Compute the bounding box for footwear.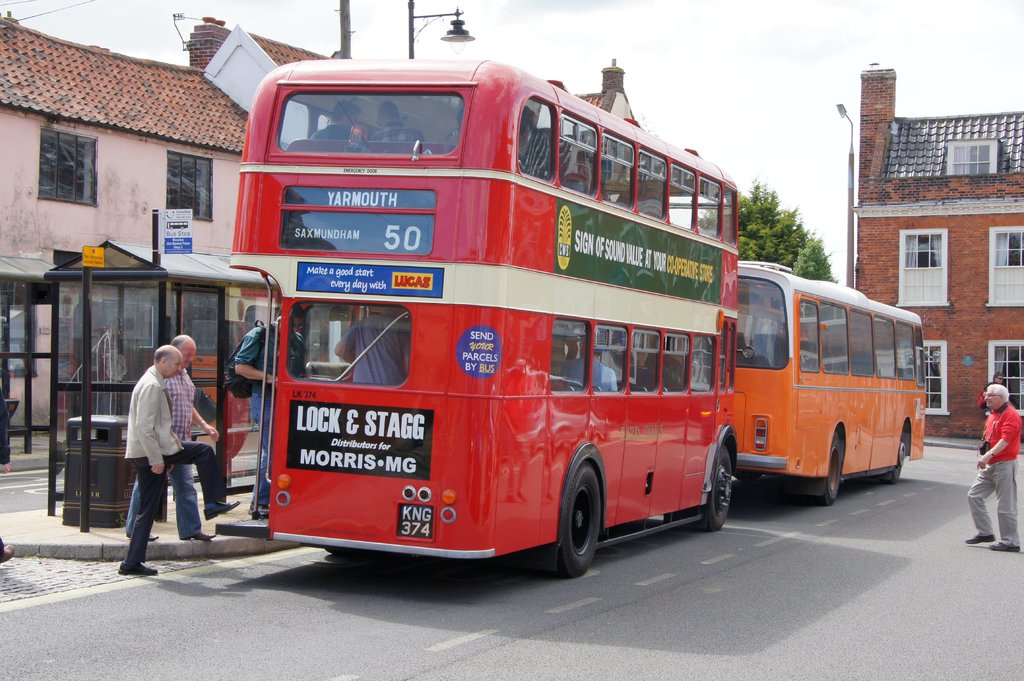
[986,544,1023,550].
